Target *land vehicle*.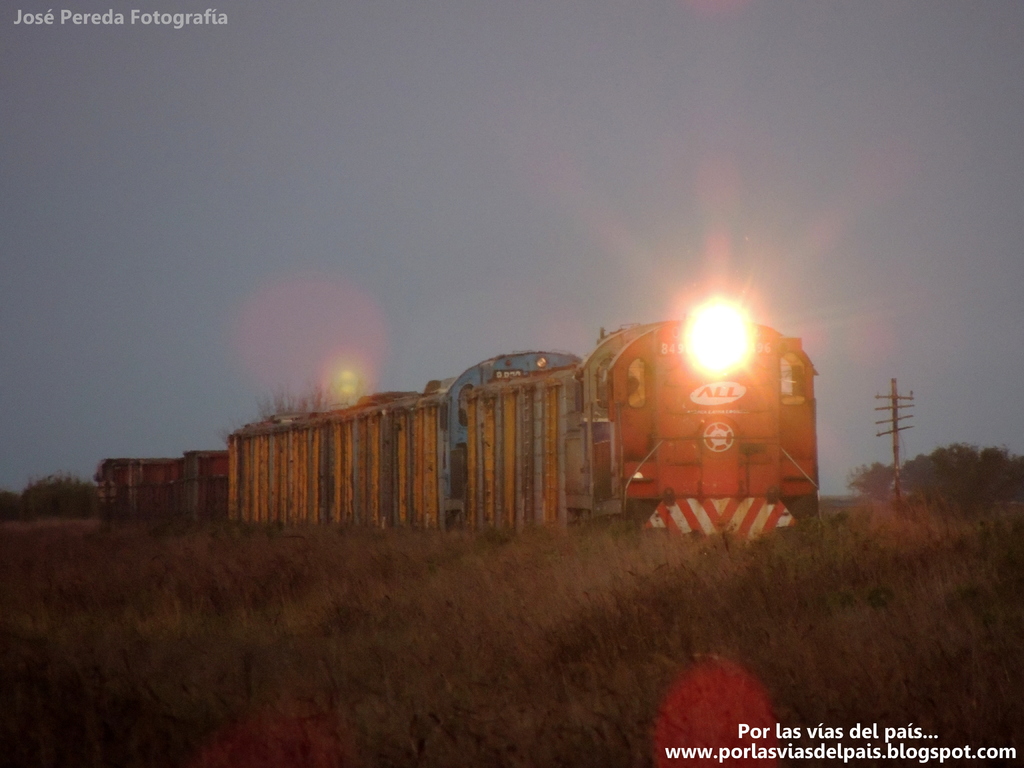
Target region: 95:314:819:555.
